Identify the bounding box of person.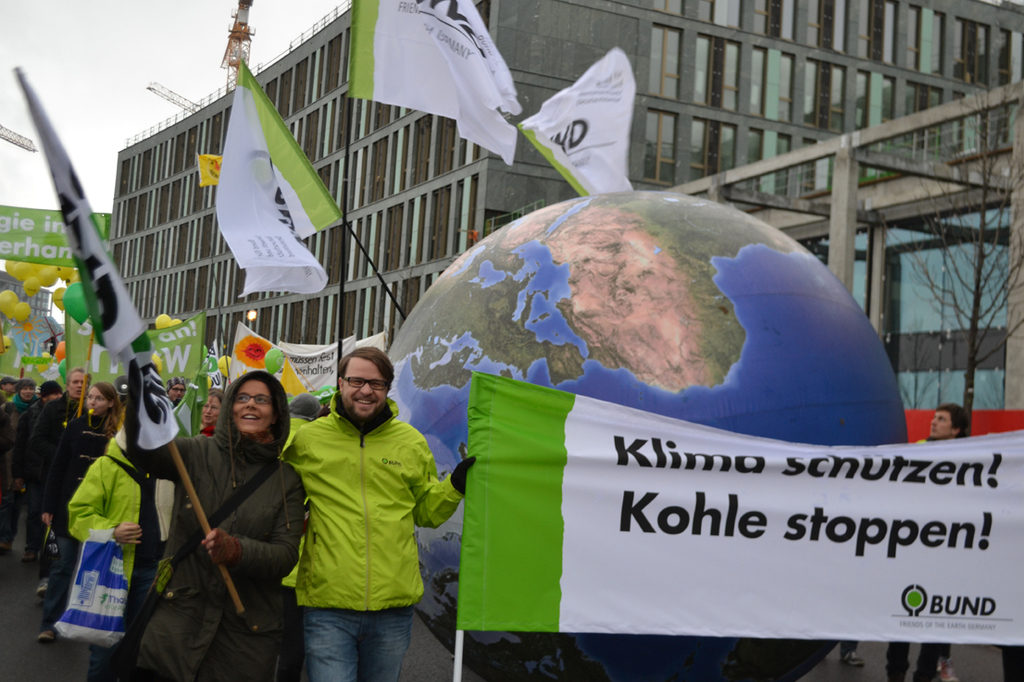
region(887, 398, 974, 681).
